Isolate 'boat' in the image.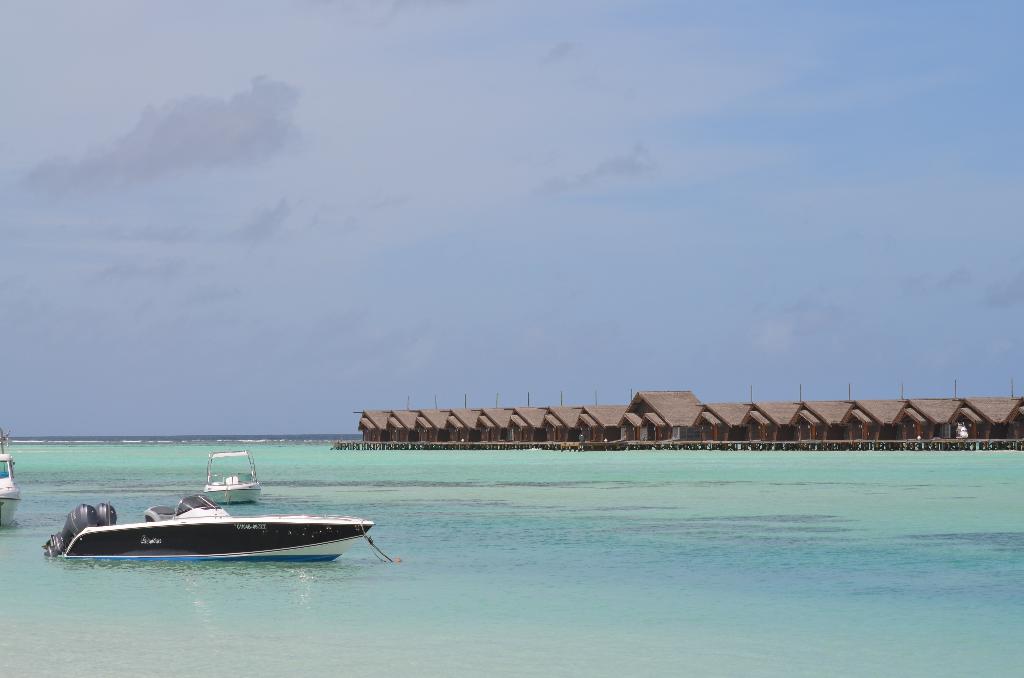
Isolated region: {"x1": 33, "y1": 460, "x2": 381, "y2": 574}.
